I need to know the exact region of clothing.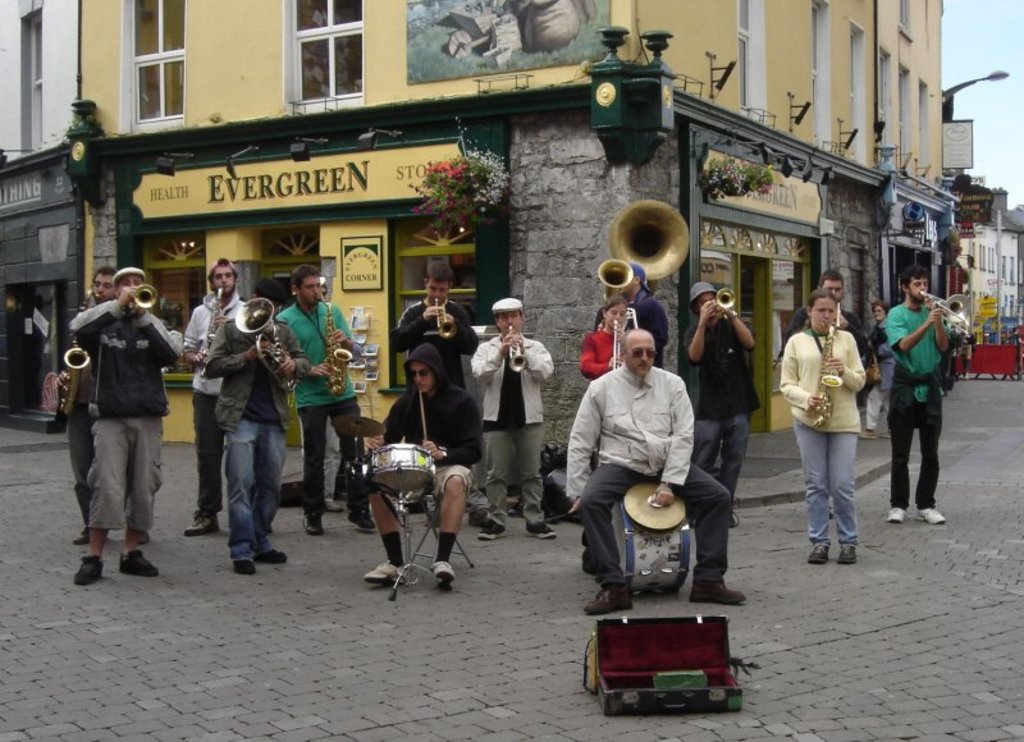
Region: 573,322,631,372.
